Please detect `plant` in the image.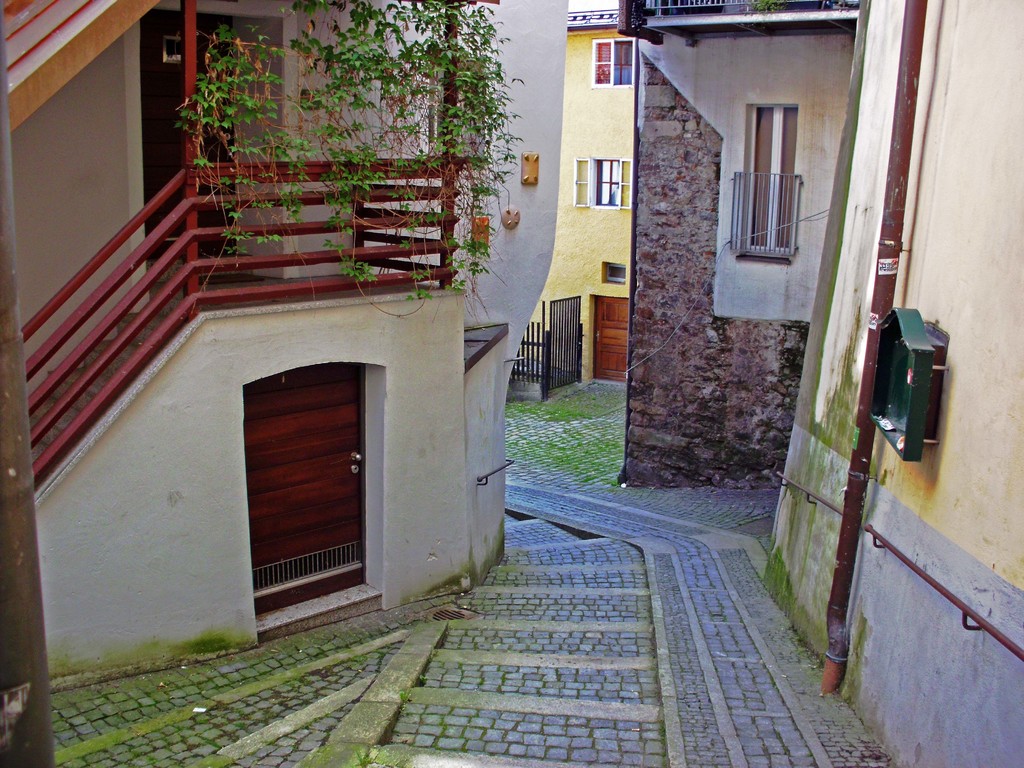
419/674/429/683.
